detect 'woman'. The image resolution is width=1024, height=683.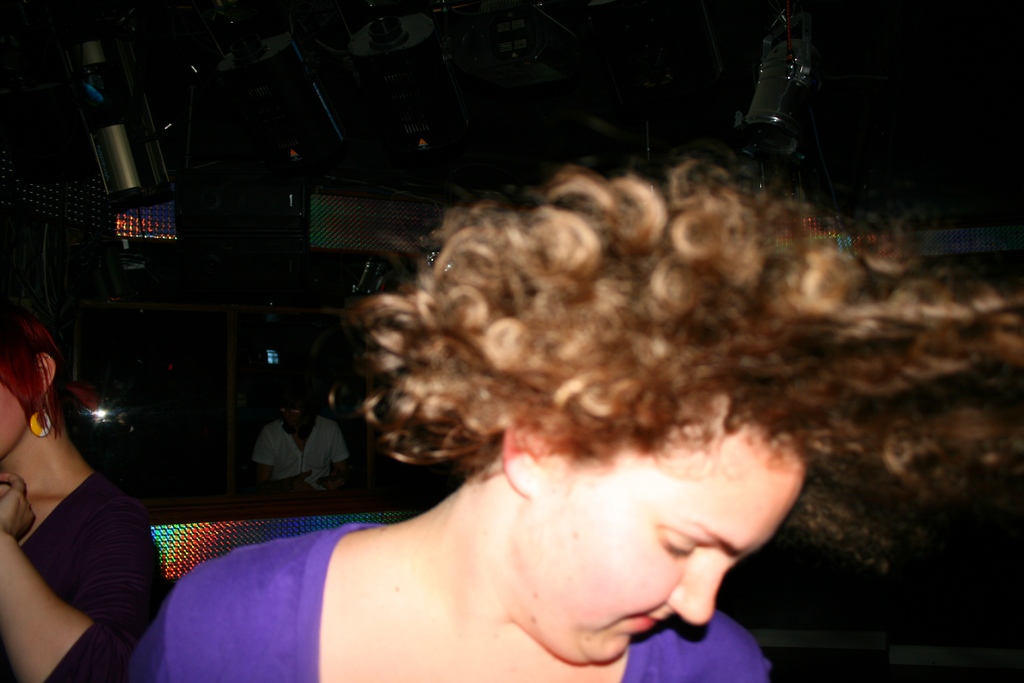
<region>184, 126, 949, 677</region>.
